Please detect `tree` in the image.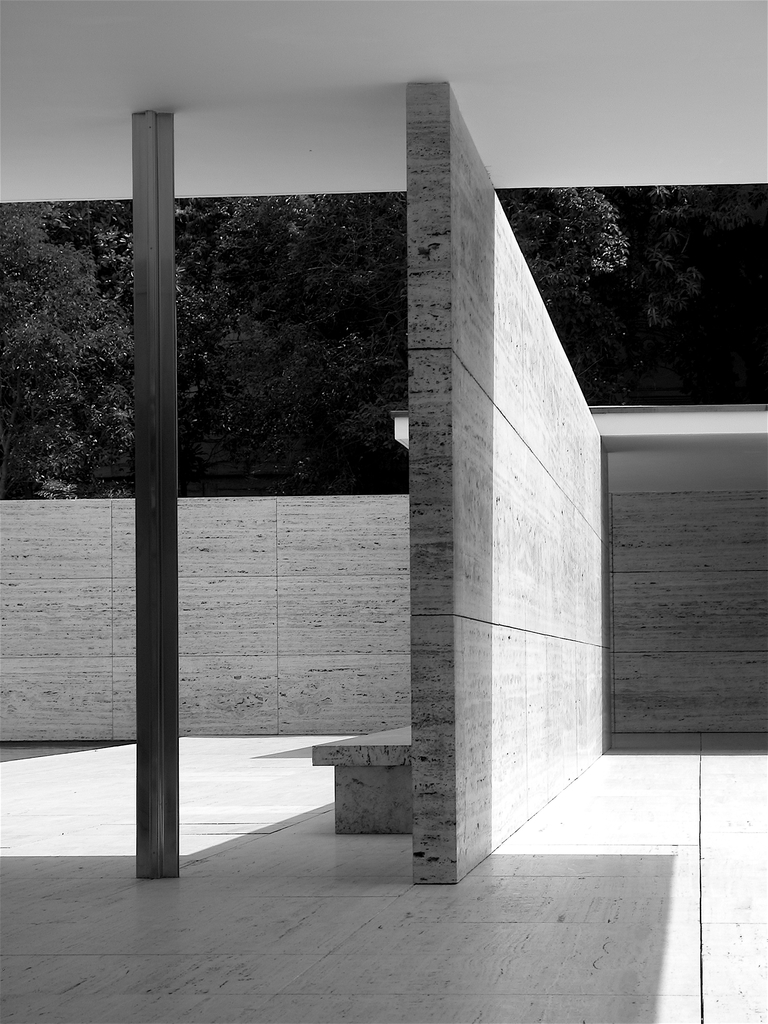
locate(492, 185, 767, 409).
